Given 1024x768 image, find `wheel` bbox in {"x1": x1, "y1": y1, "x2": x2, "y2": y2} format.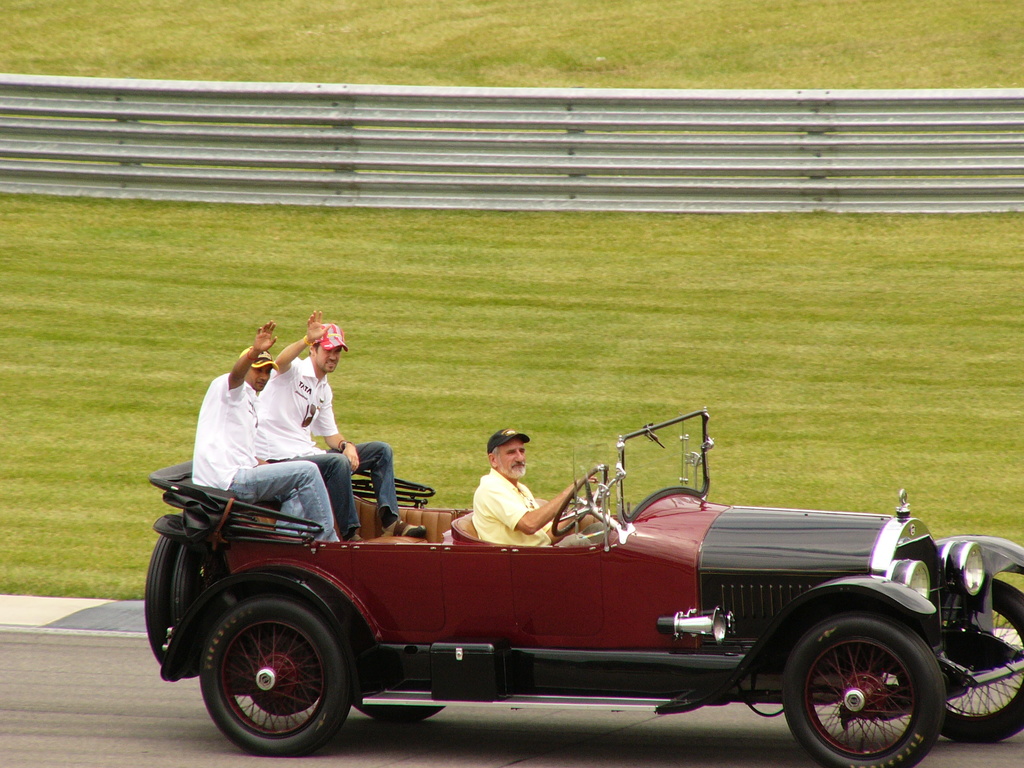
{"x1": 551, "y1": 461, "x2": 611, "y2": 538}.
